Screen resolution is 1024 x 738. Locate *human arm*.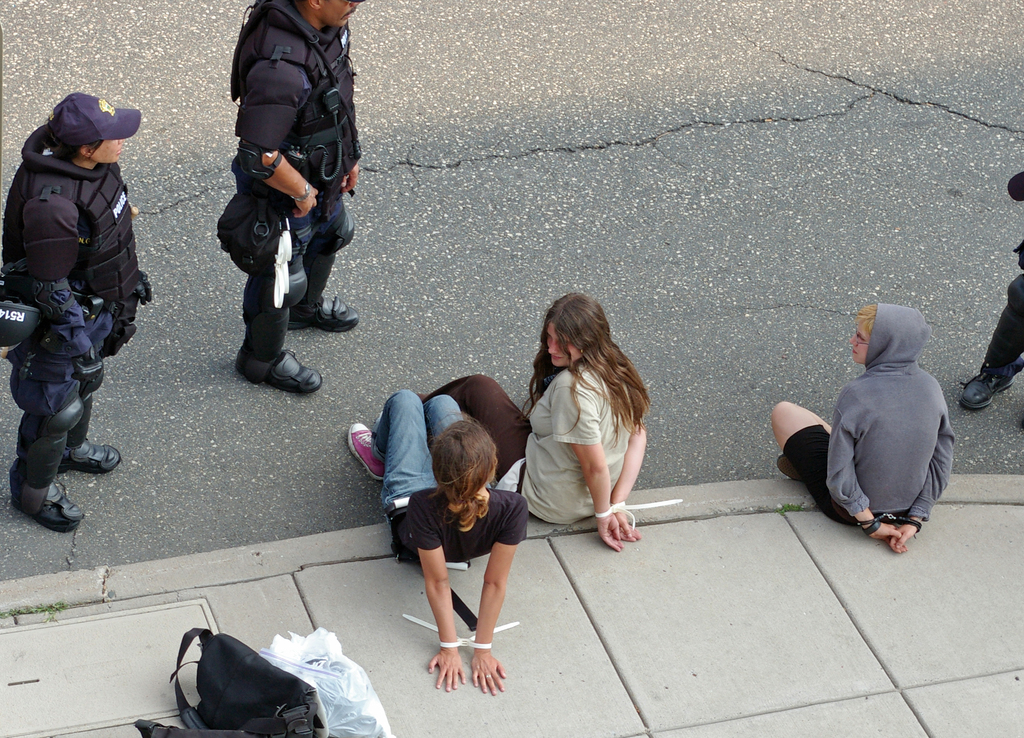
825,399,899,543.
